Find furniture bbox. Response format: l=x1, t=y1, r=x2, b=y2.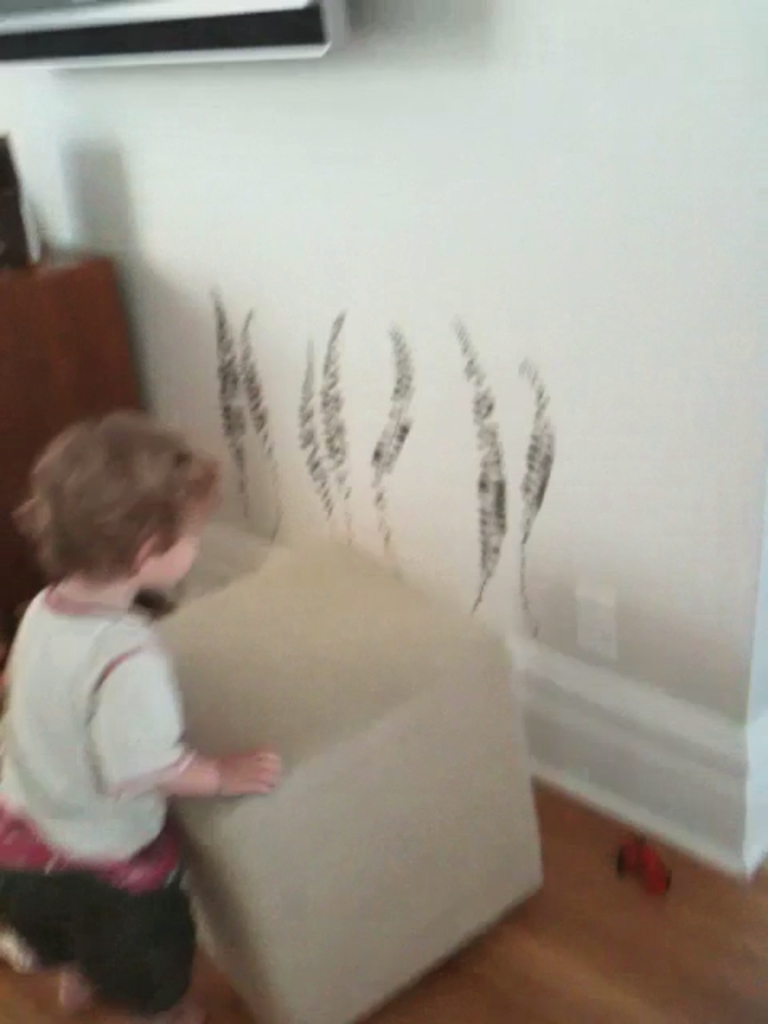
l=149, t=541, r=547, b=1022.
